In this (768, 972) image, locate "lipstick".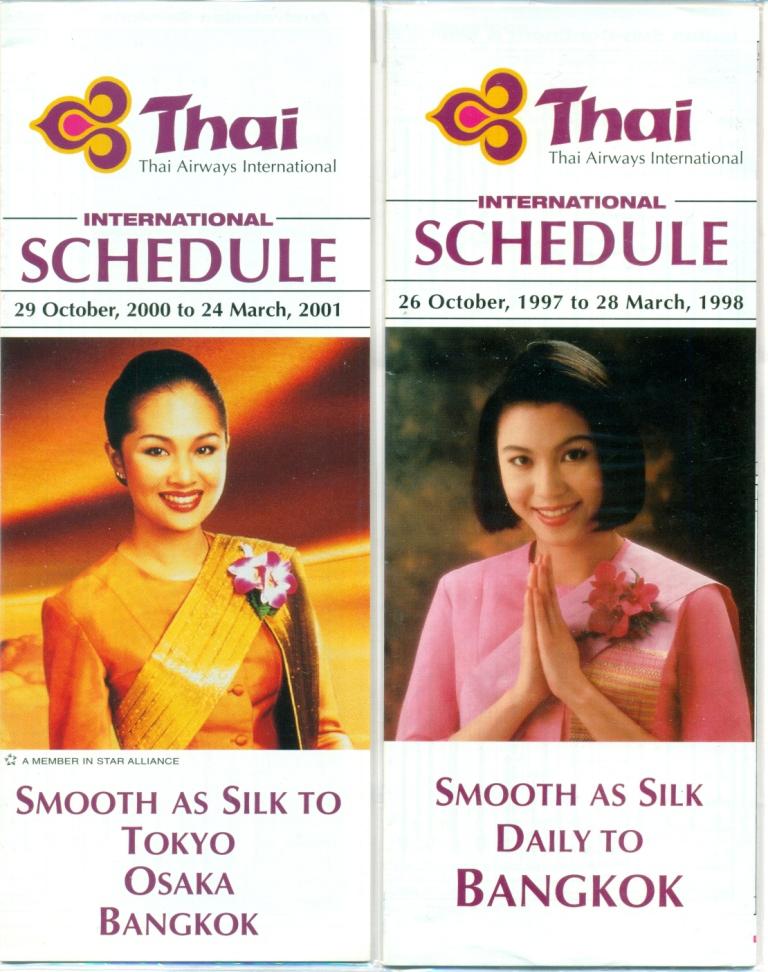
Bounding box: bbox=(529, 503, 582, 527).
